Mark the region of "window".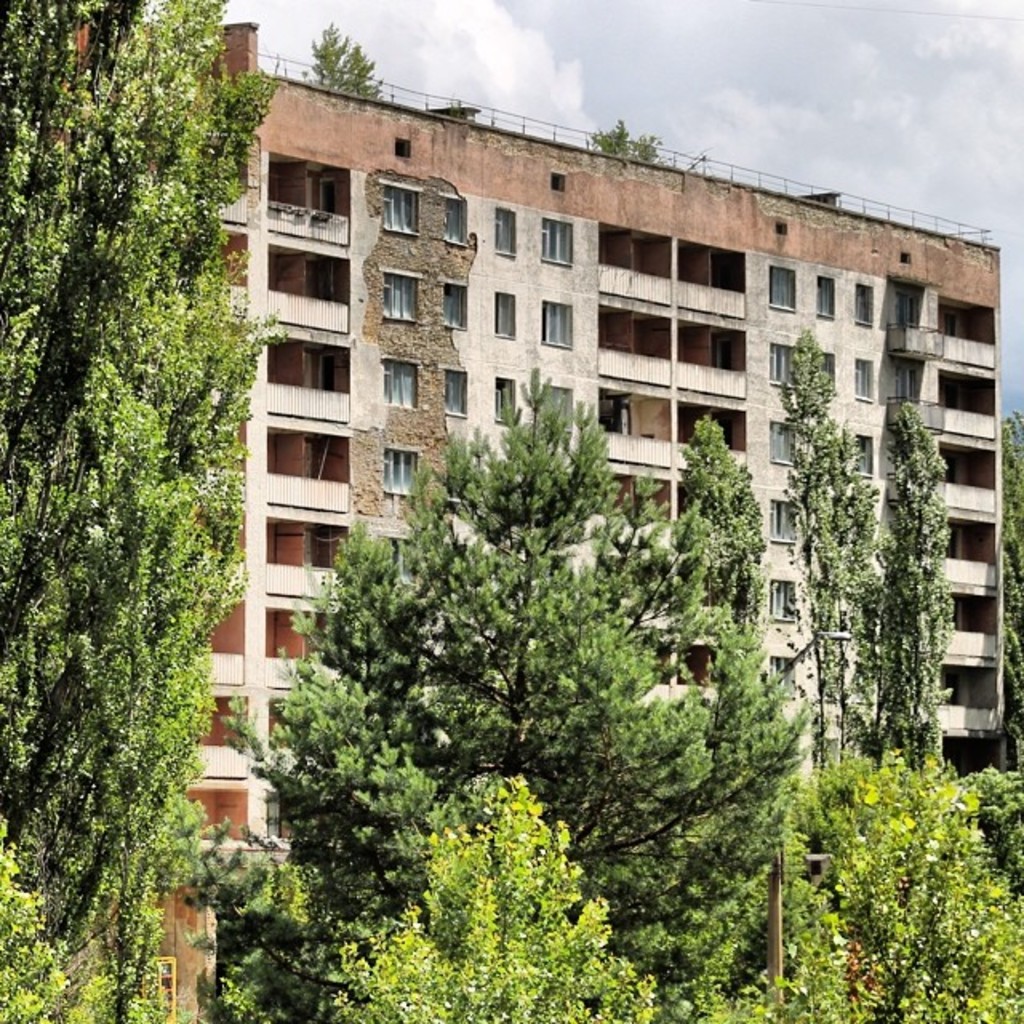
Region: <region>755, 571, 810, 626</region>.
